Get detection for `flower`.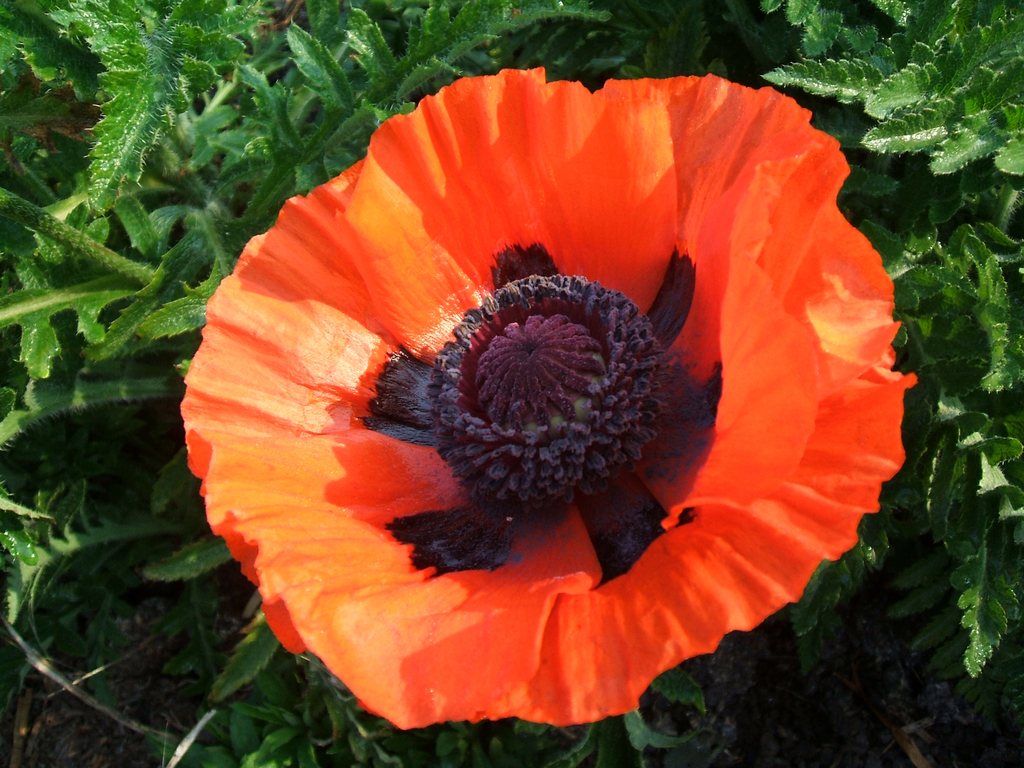
Detection: left=164, top=56, right=851, bottom=671.
